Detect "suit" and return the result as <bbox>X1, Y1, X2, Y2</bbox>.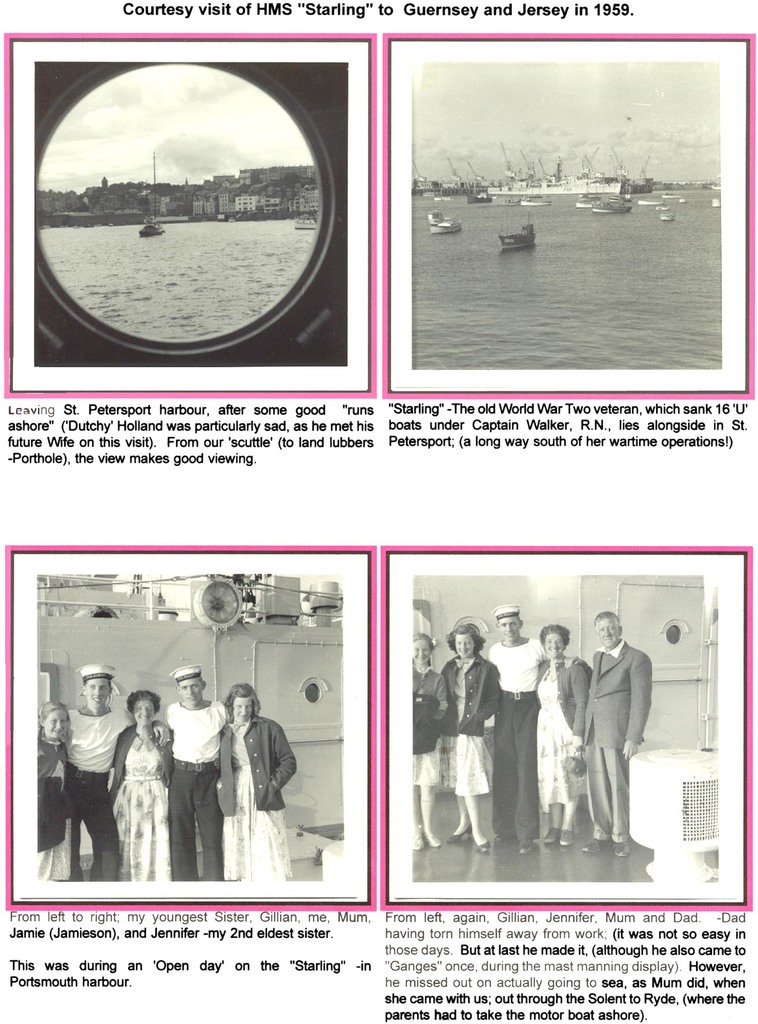
<bbox>581, 642, 647, 852</bbox>.
